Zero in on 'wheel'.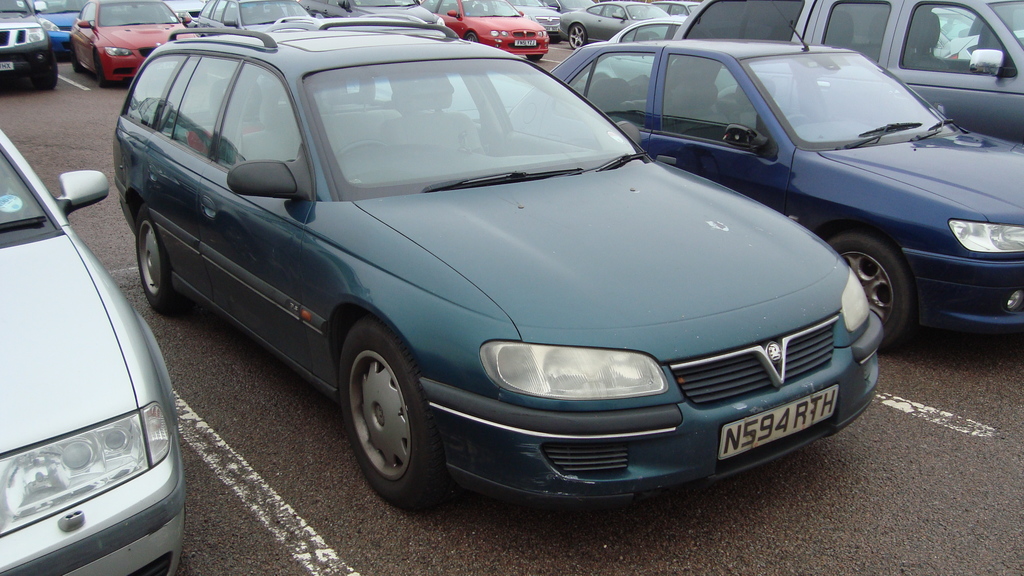
Zeroed in: 568/24/584/49.
